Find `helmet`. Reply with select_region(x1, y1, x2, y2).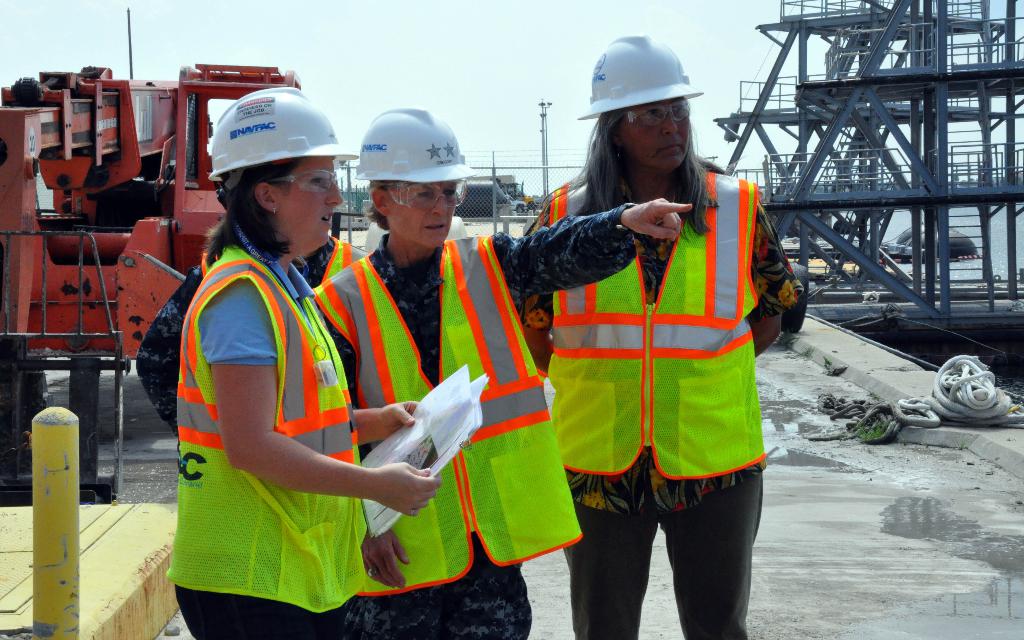
select_region(206, 86, 358, 202).
